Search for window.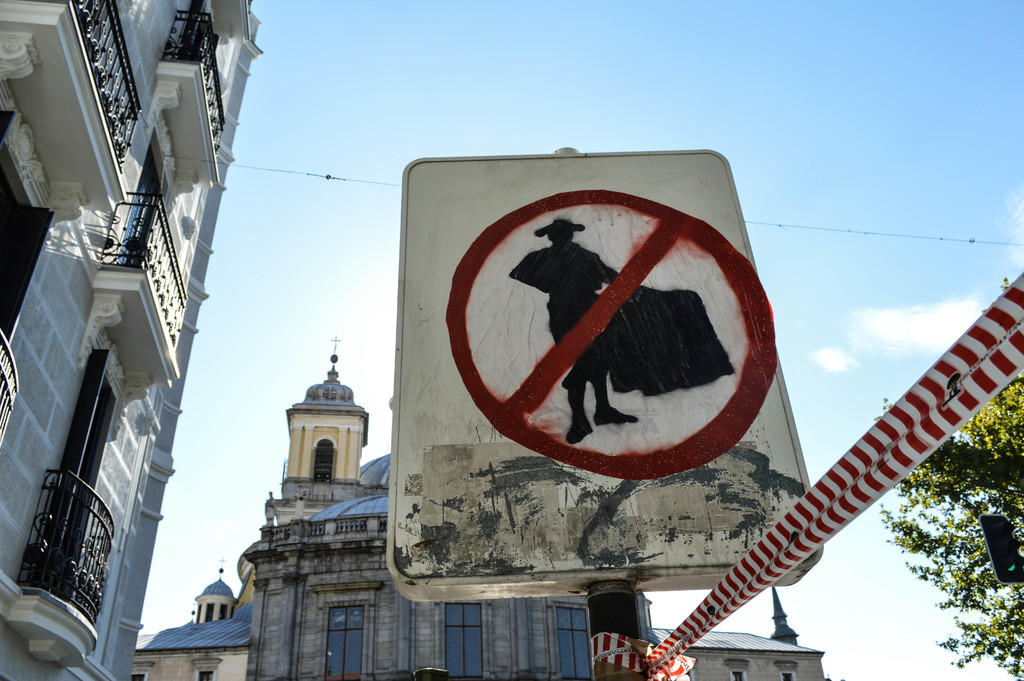
Found at l=127, t=660, r=163, b=680.
